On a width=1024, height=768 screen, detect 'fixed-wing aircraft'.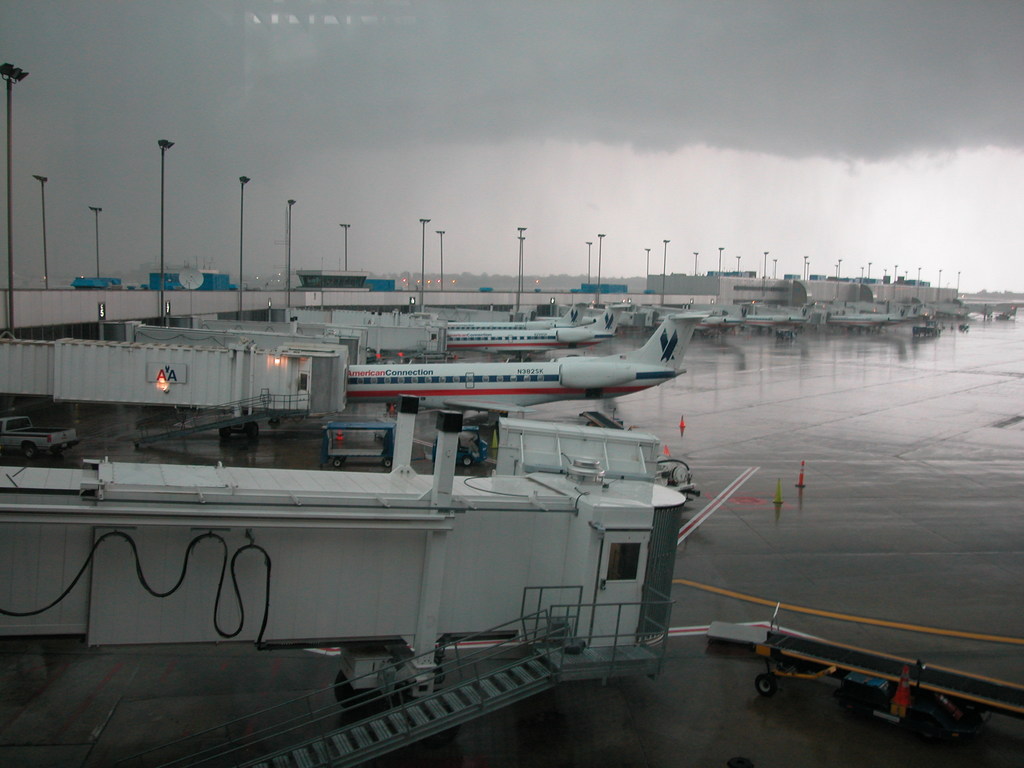
region(451, 312, 576, 331).
